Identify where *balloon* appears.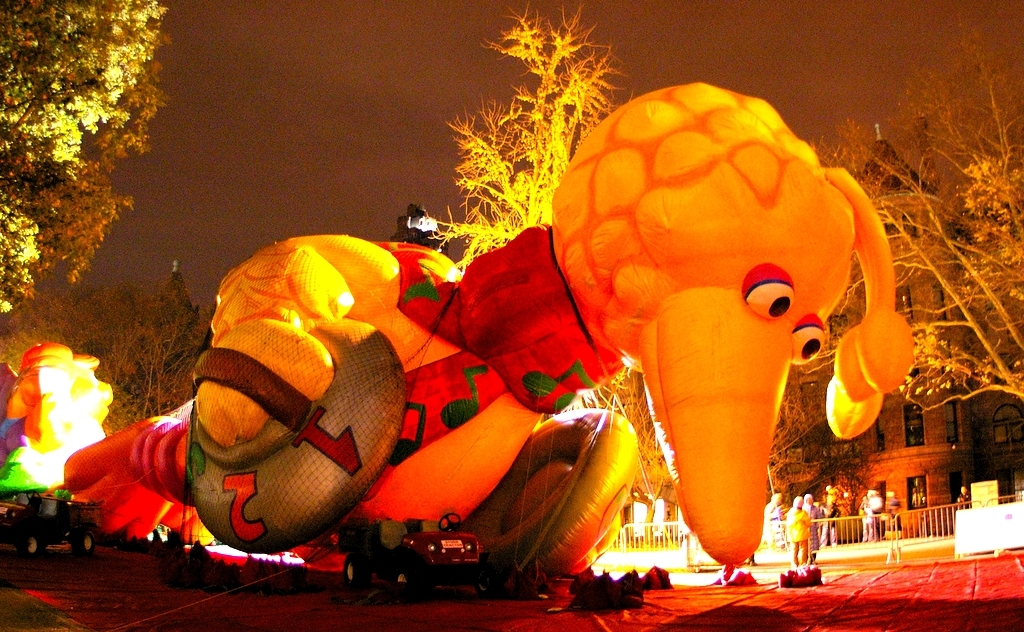
Appears at box=[61, 84, 915, 589].
